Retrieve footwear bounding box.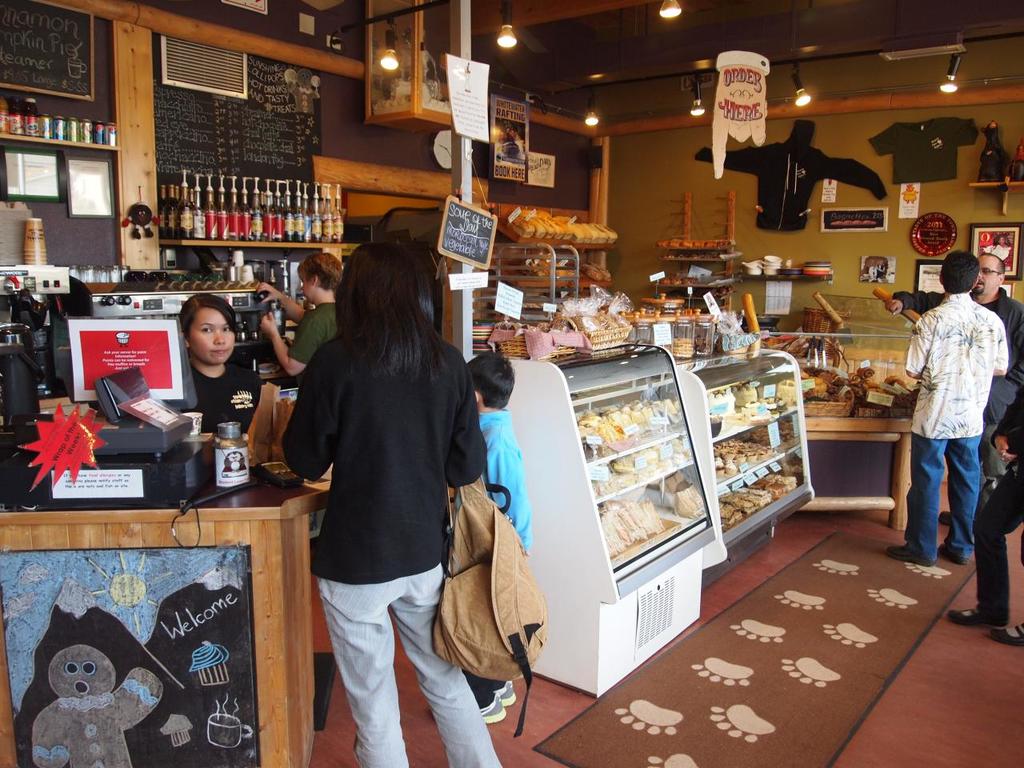
Bounding box: bbox=(490, 675, 520, 709).
